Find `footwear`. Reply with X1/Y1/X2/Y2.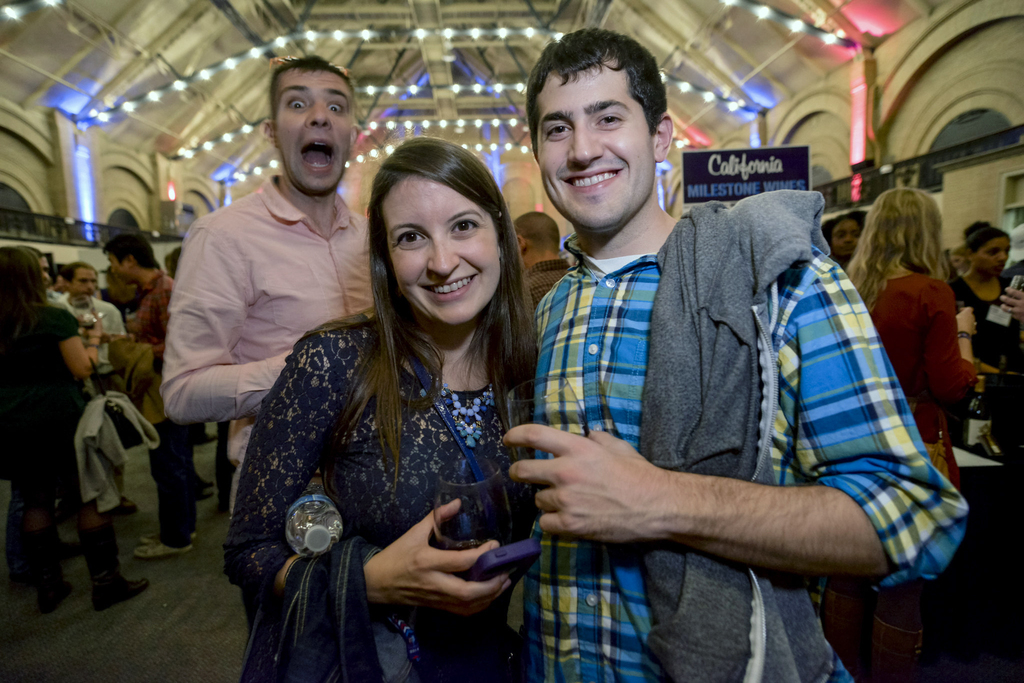
86/519/150/618.
